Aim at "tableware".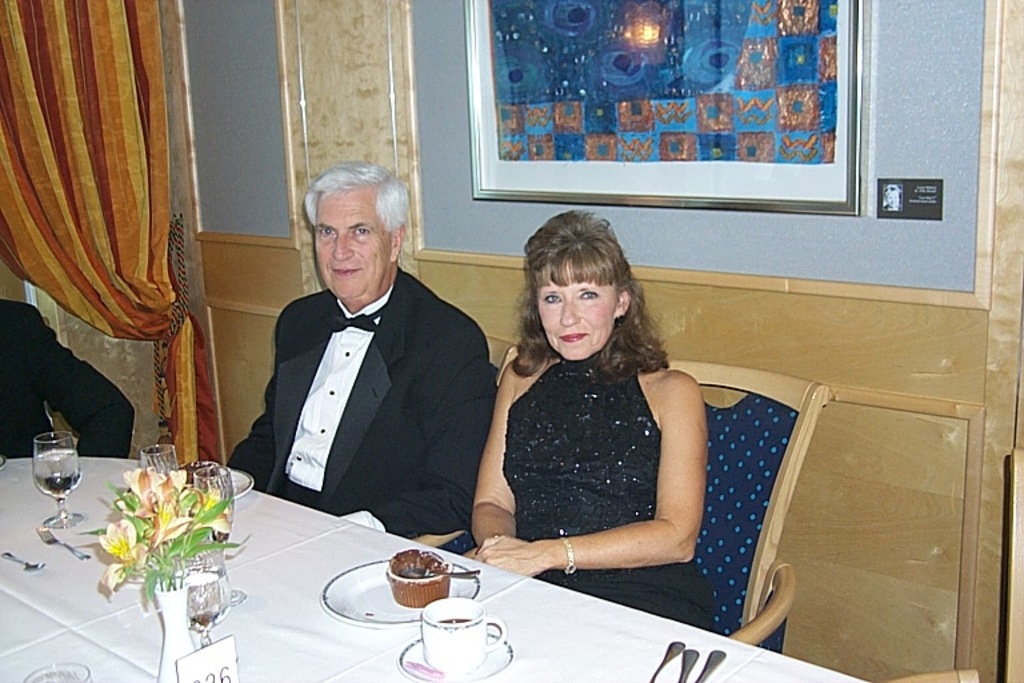
Aimed at 24/662/97/682.
